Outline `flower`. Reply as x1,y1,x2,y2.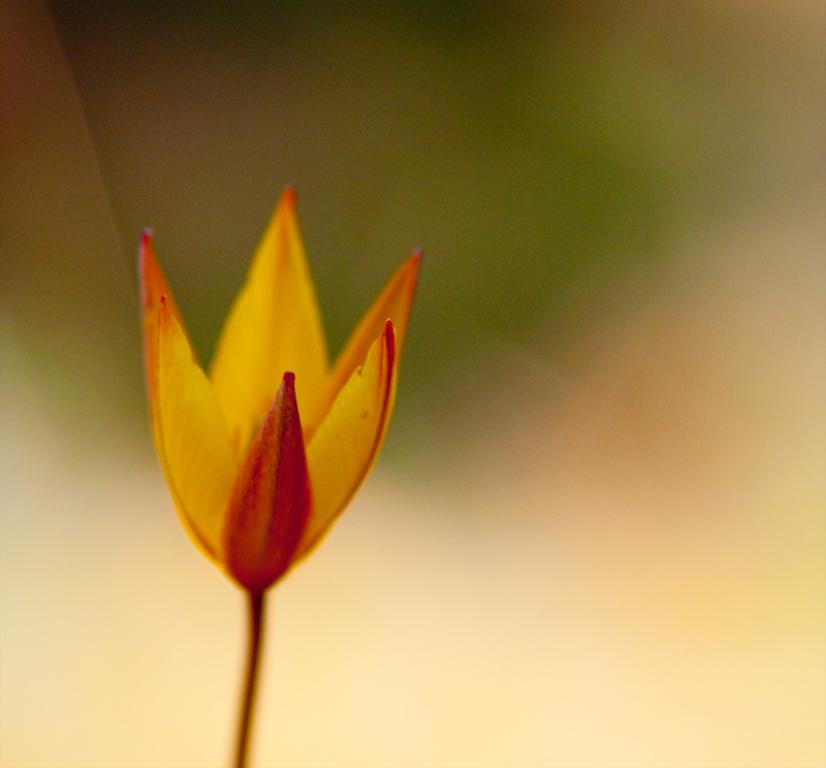
115,186,424,597.
